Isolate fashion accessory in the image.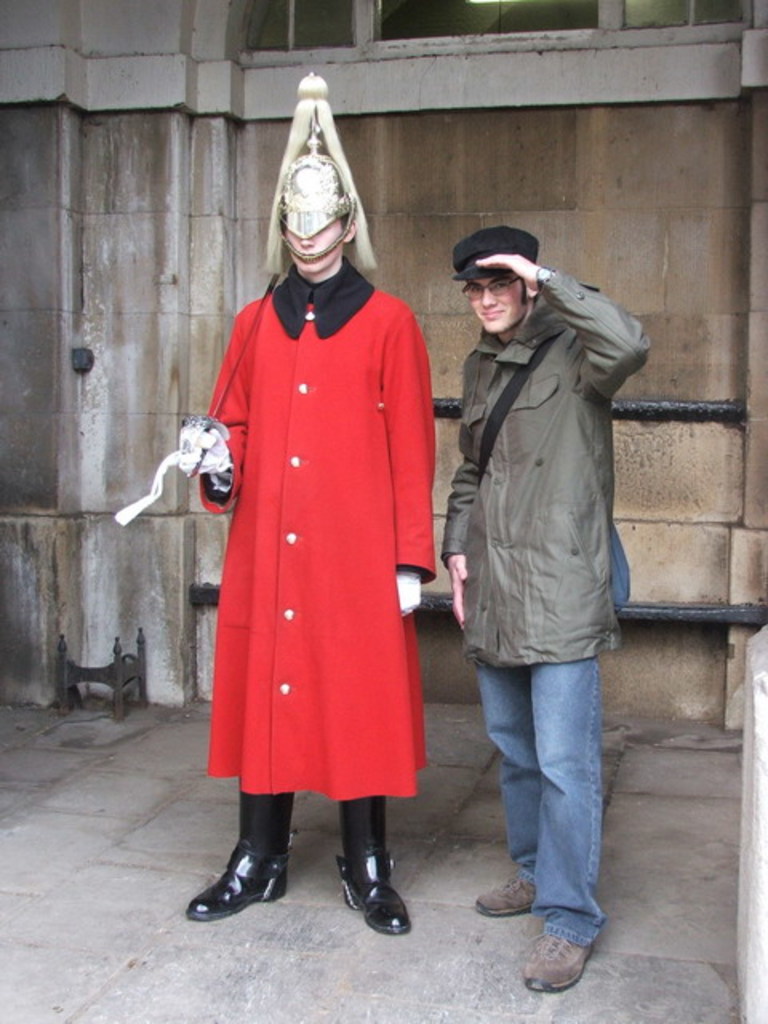
Isolated region: box=[525, 931, 602, 990].
